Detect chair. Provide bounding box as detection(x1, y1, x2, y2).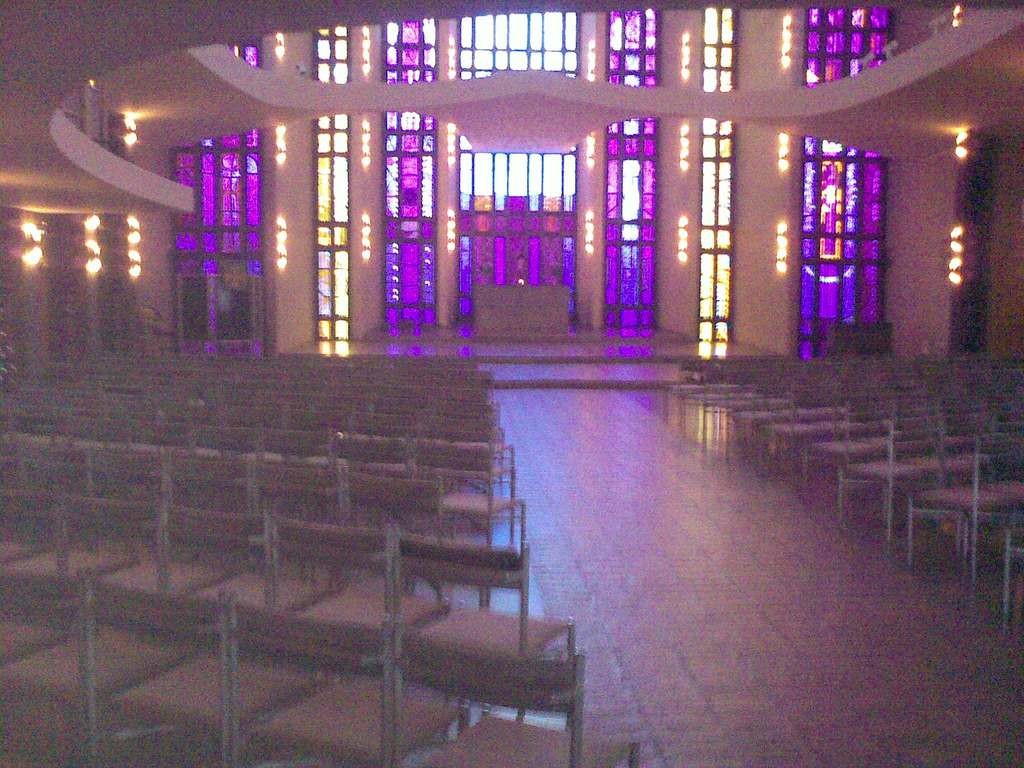
detection(898, 396, 980, 525).
